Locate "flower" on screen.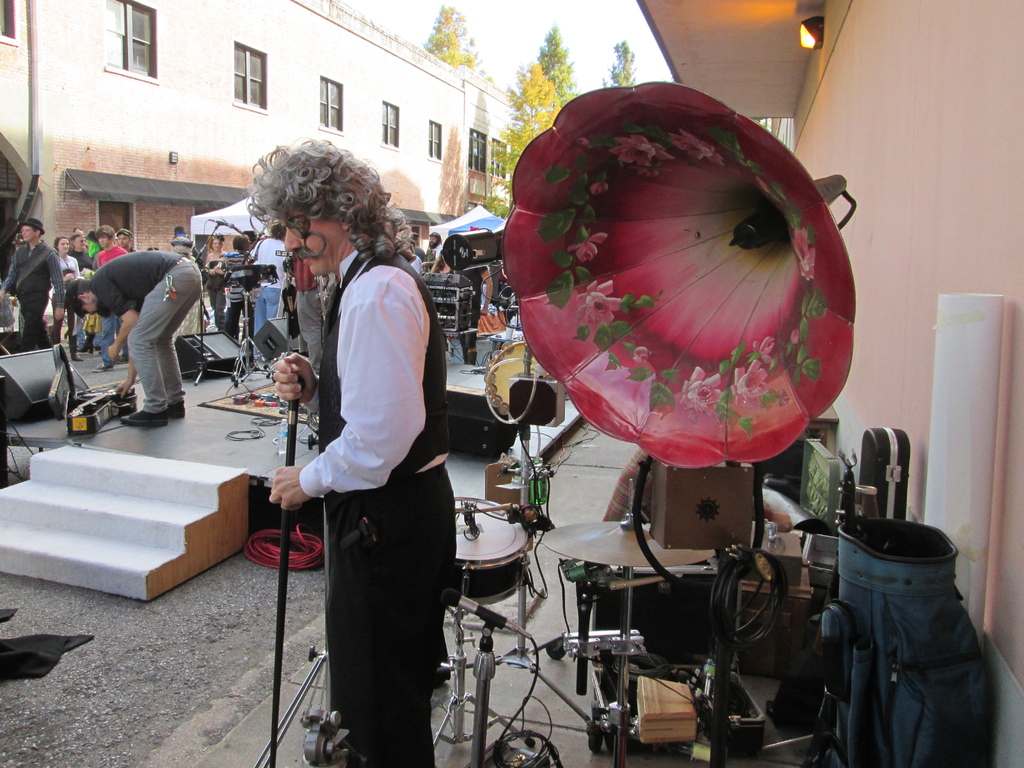
On screen at [776,386,790,409].
